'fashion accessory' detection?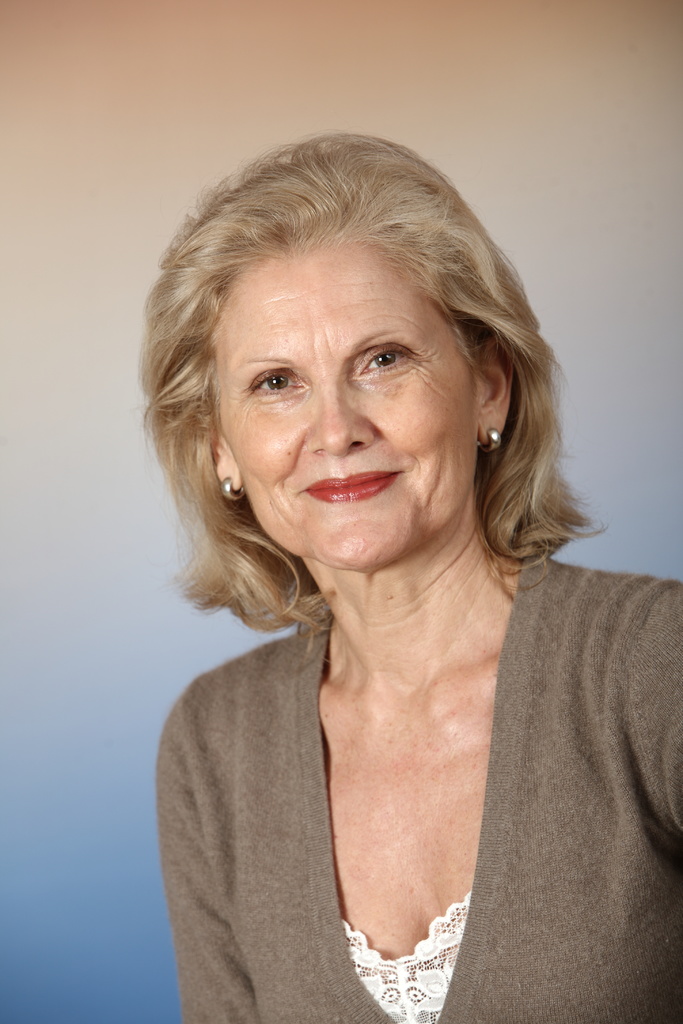
pyautogui.locateOnScreen(218, 476, 242, 503)
